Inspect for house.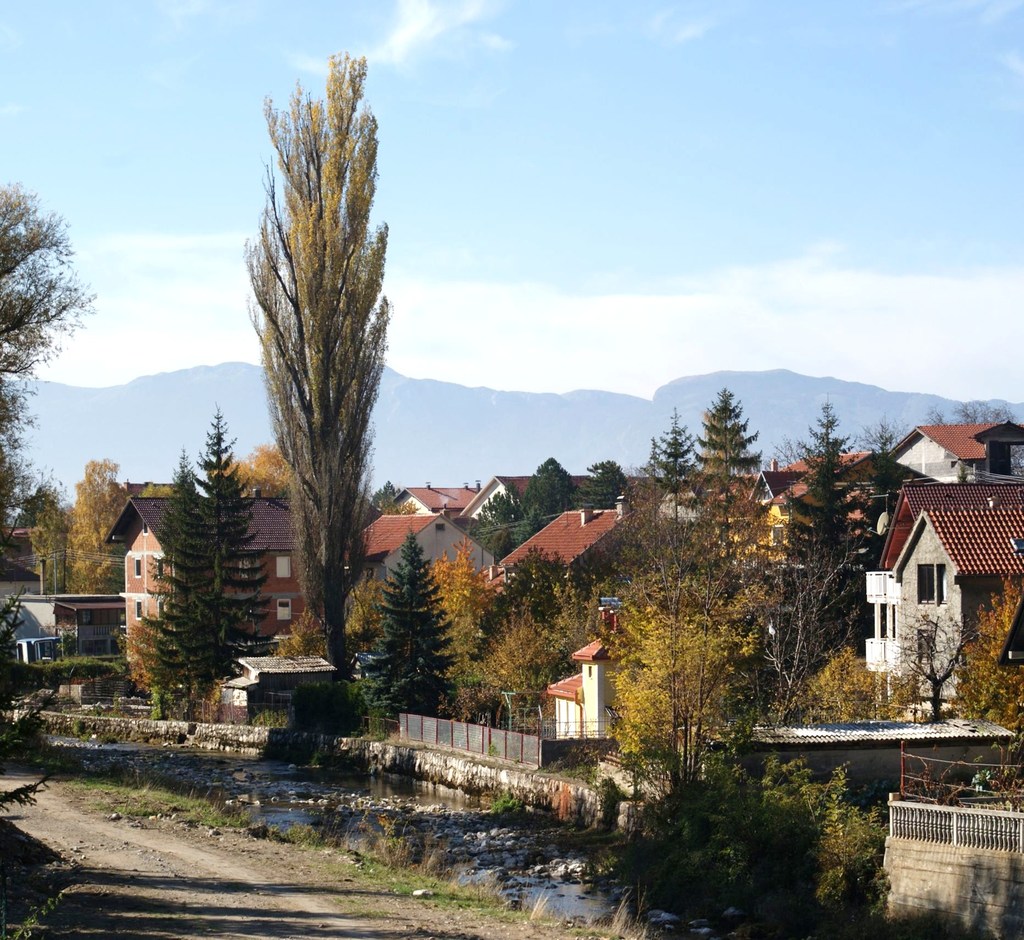
Inspection: <bbox>543, 676, 588, 734</bbox>.
